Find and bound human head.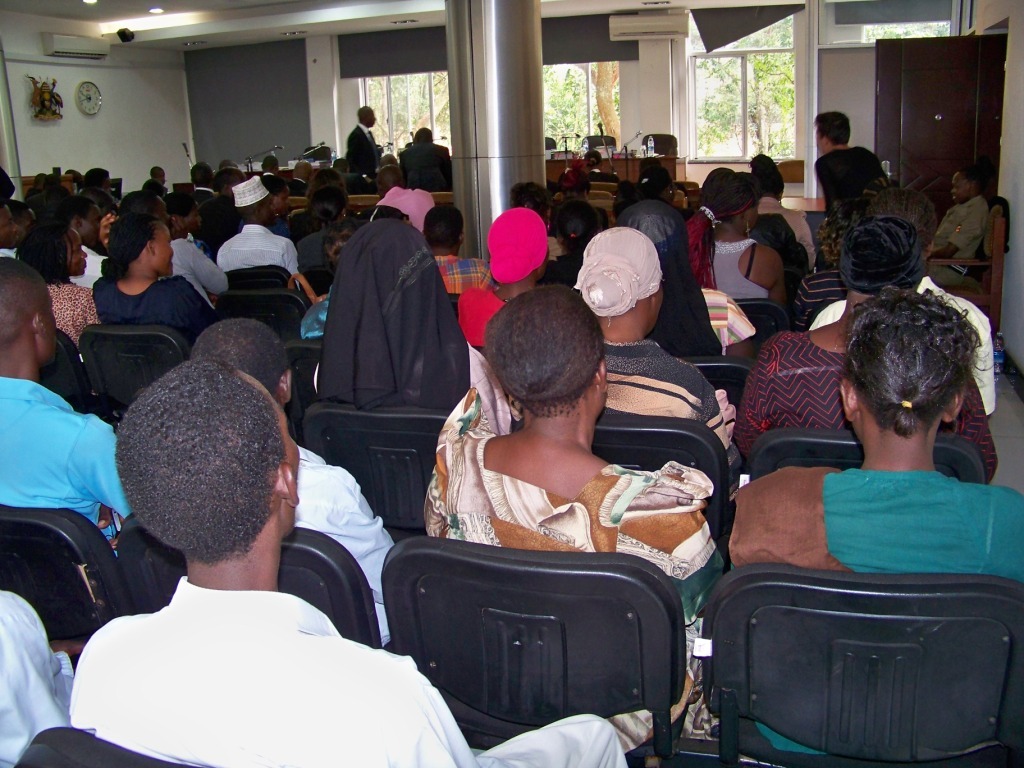
Bound: (705,173,763,238).
